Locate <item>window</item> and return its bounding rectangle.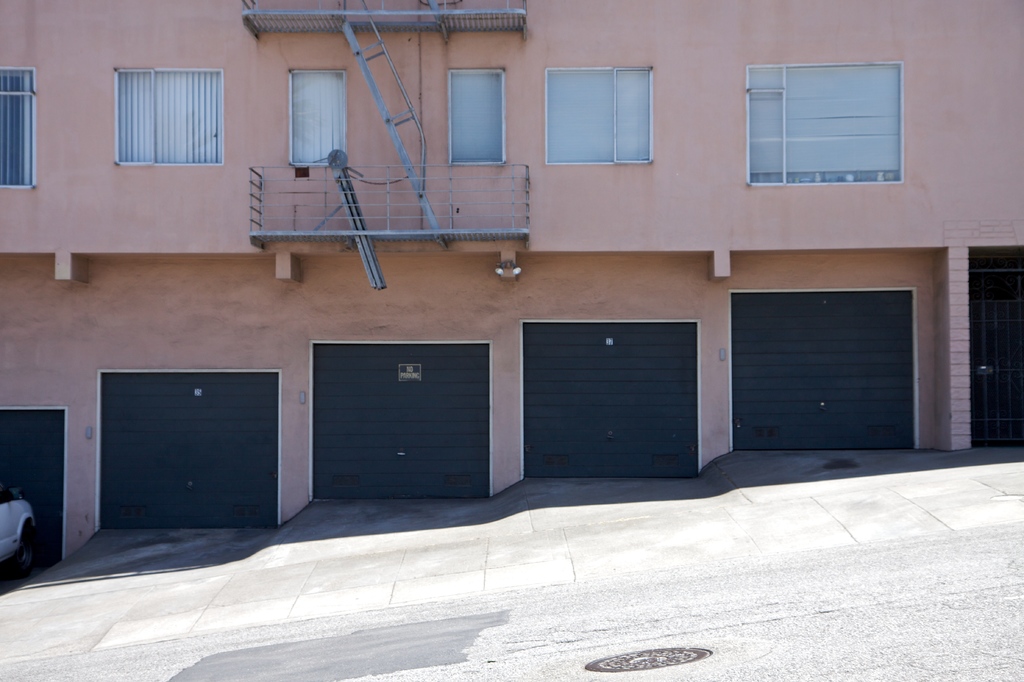
291, 69, 349, 163.
